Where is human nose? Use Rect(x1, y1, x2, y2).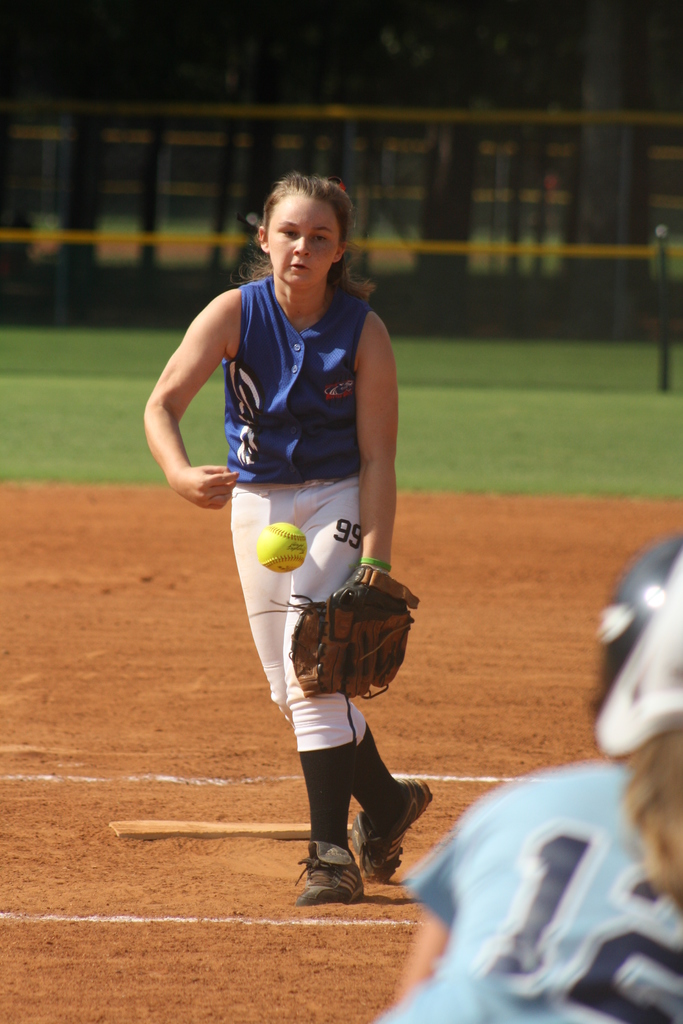
Rect(294, 236, 311, 253).
